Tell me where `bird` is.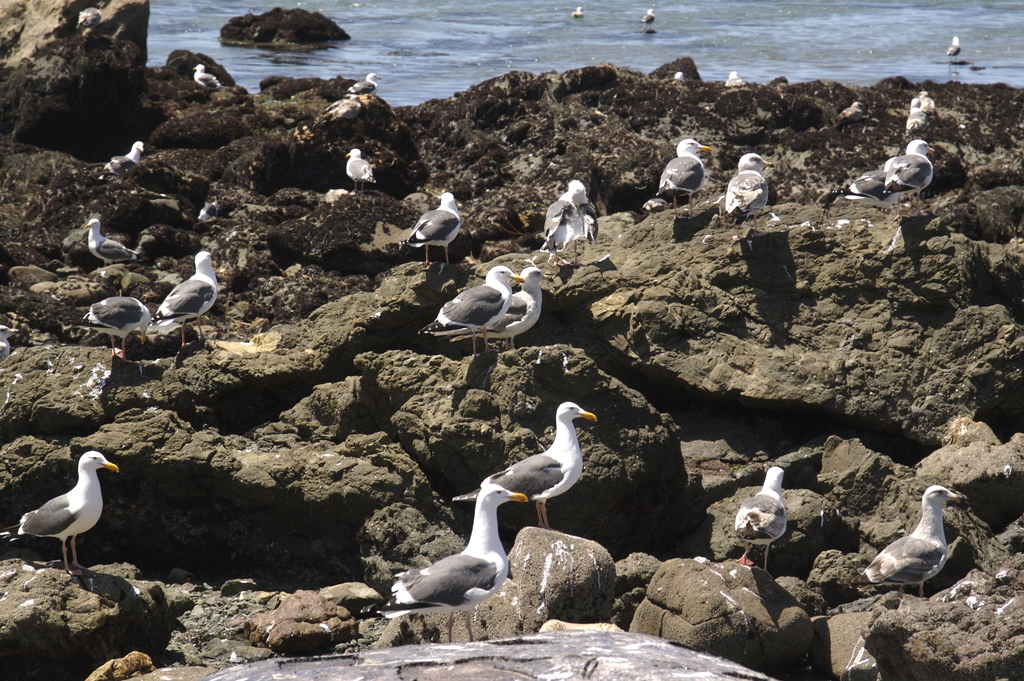
`bird` is at 568 6 584 20.
